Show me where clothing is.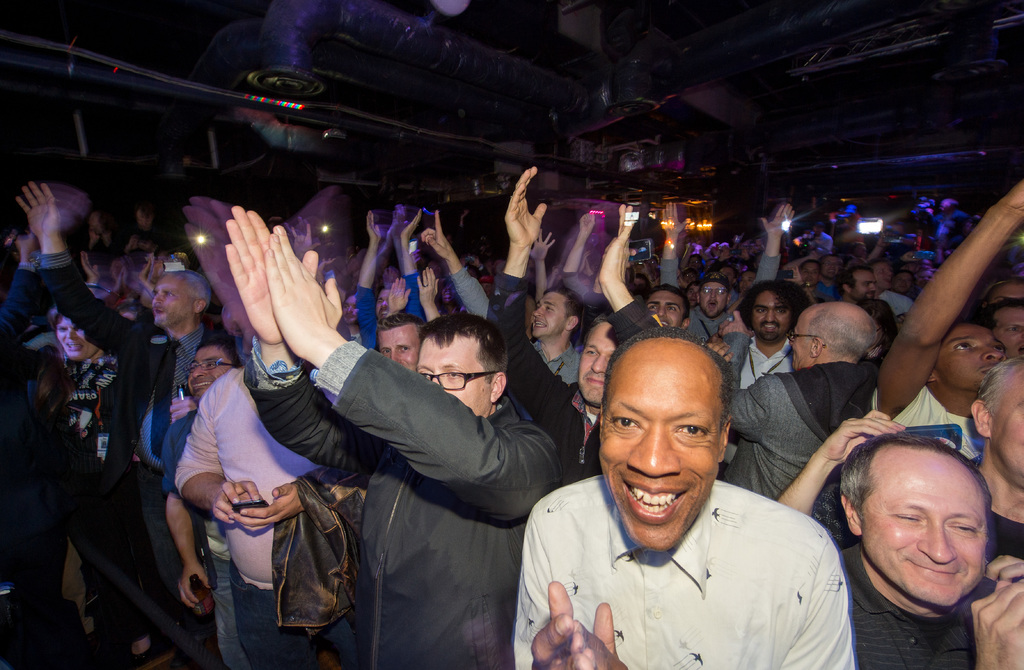
clothing is at rect(506, 473, 867, 669).
